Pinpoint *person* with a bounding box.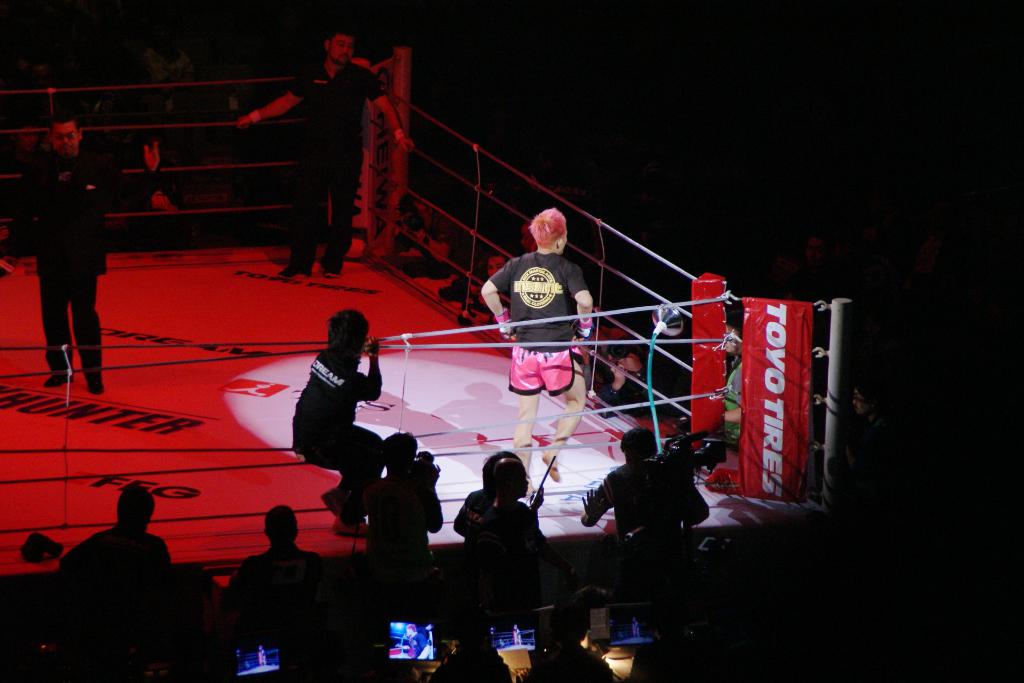
[x1=289, y1=306, x2=388, y2=537].
